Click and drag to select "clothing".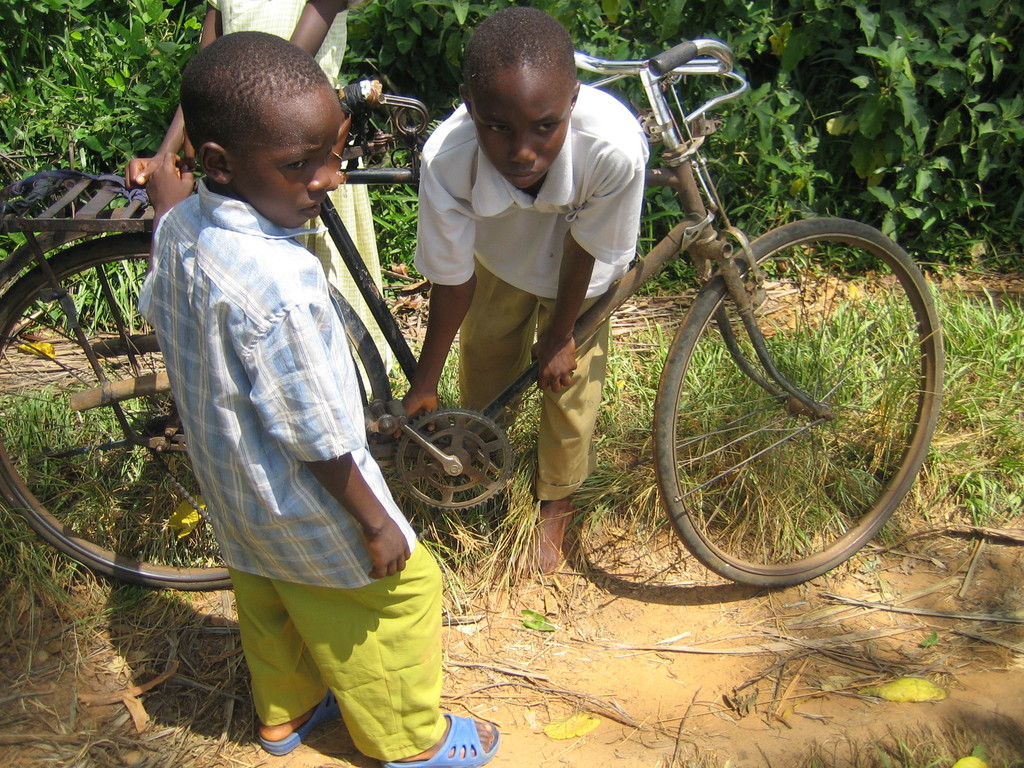
Selection: <region>207, 0, 392, 399</region>.
